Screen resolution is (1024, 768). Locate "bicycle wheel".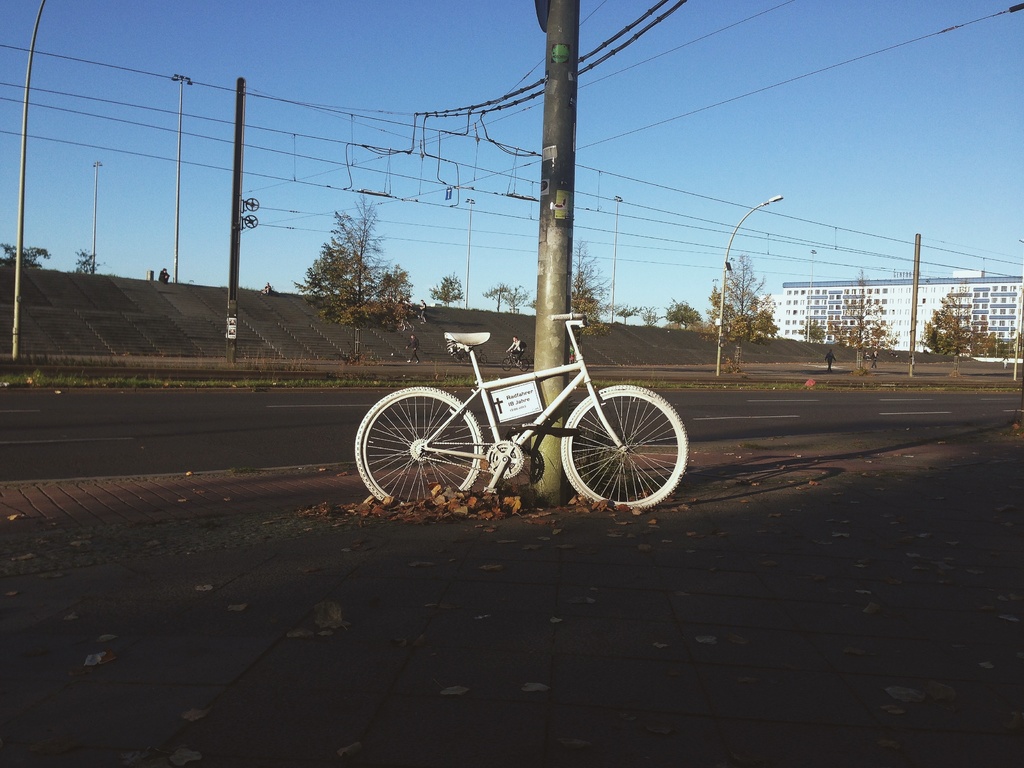
523:356:531:373.
